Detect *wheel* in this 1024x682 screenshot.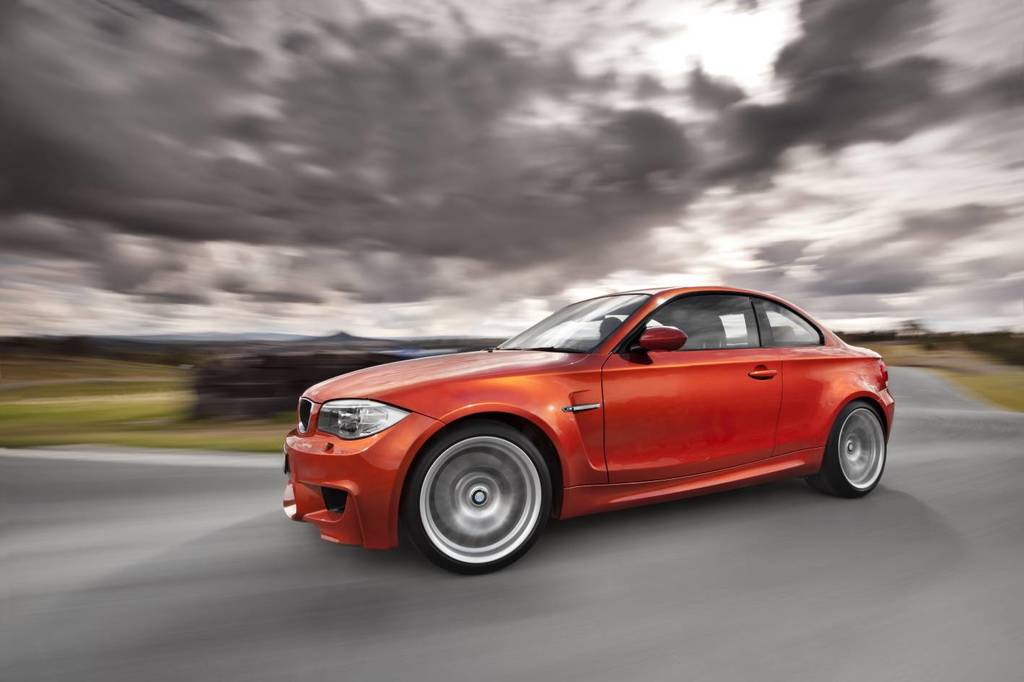
Detection: <bbox>813, 396, 889, 496</bbox>.
